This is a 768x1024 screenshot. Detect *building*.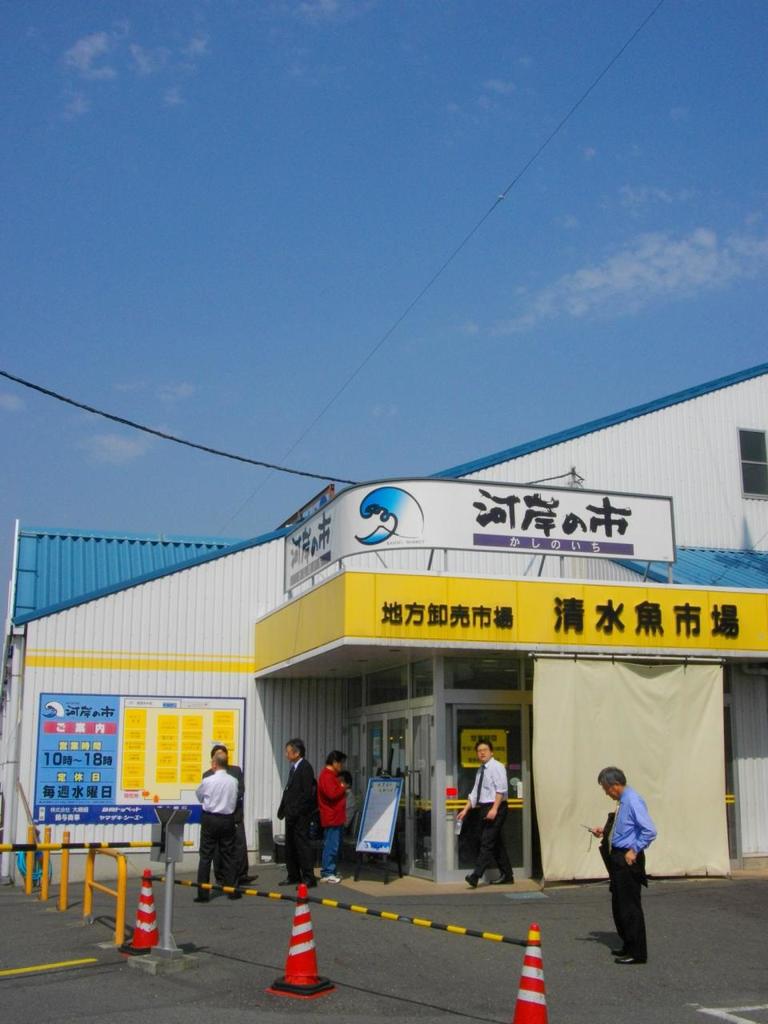
<region>0, 362, 767, 870</region>.
